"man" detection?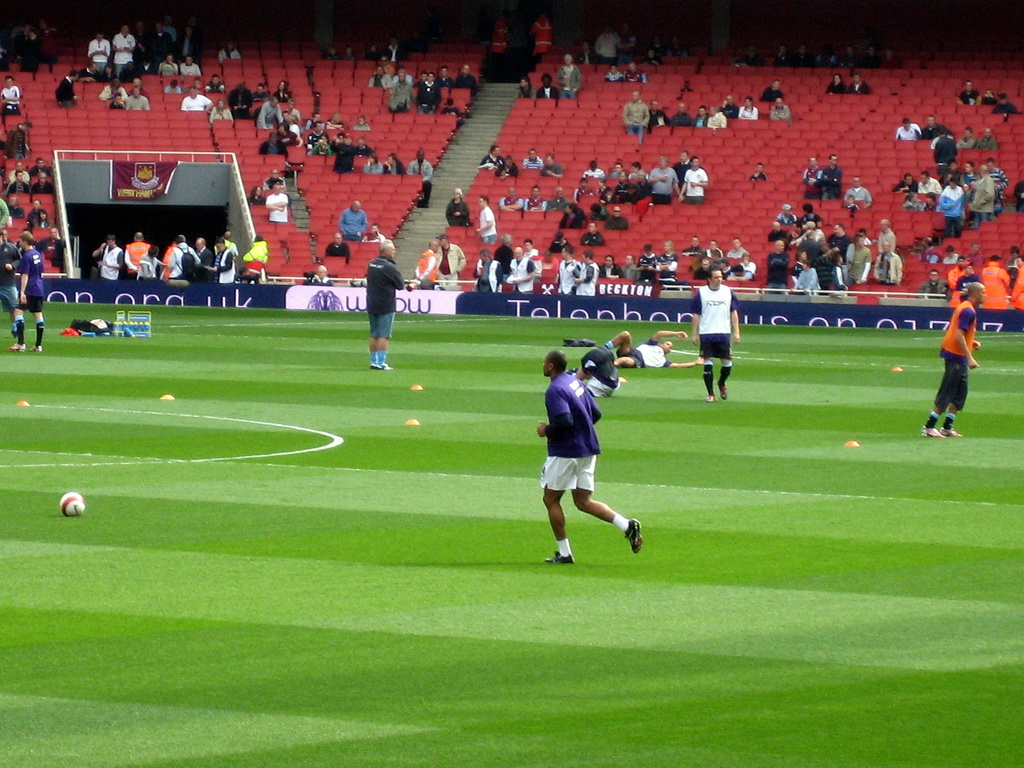
left=55, top=66, right=79, bottom=104
